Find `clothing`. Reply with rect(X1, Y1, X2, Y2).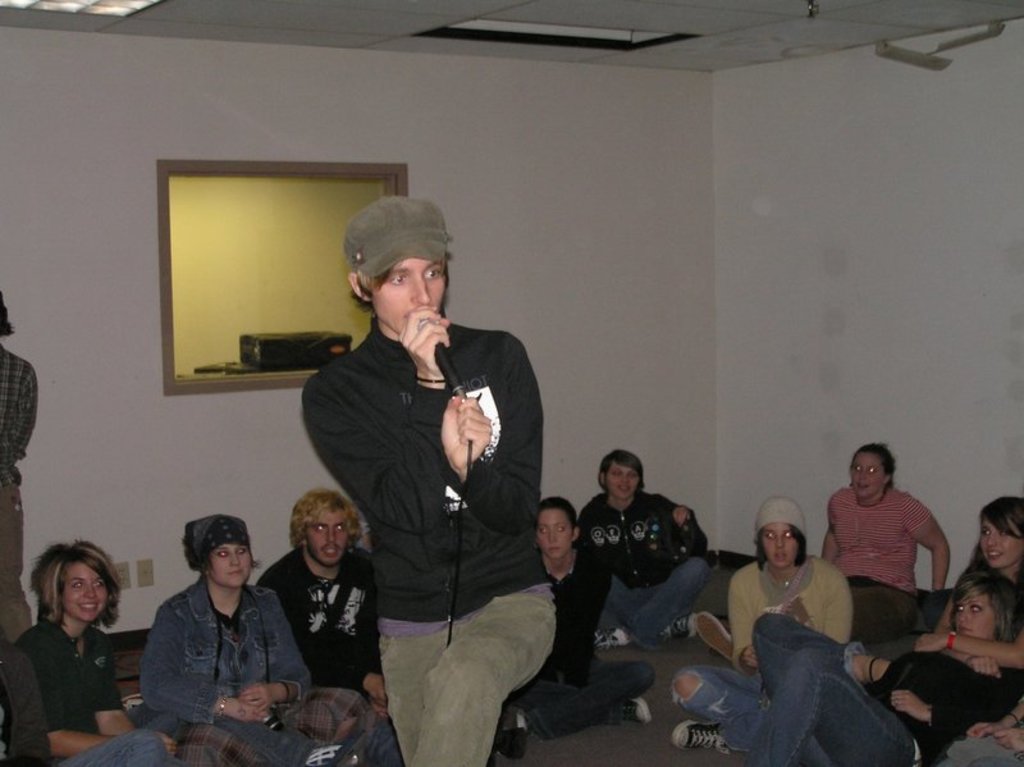
rect(8, 597, 191, 766).
